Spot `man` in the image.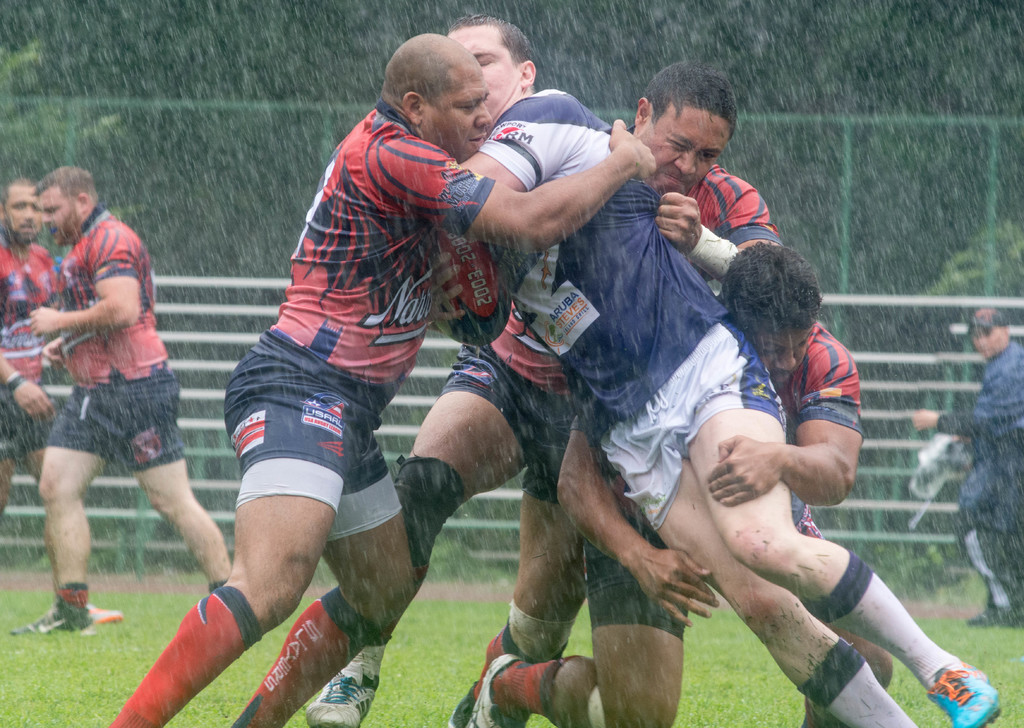
`man` found at [307, 58, 786, 727].
